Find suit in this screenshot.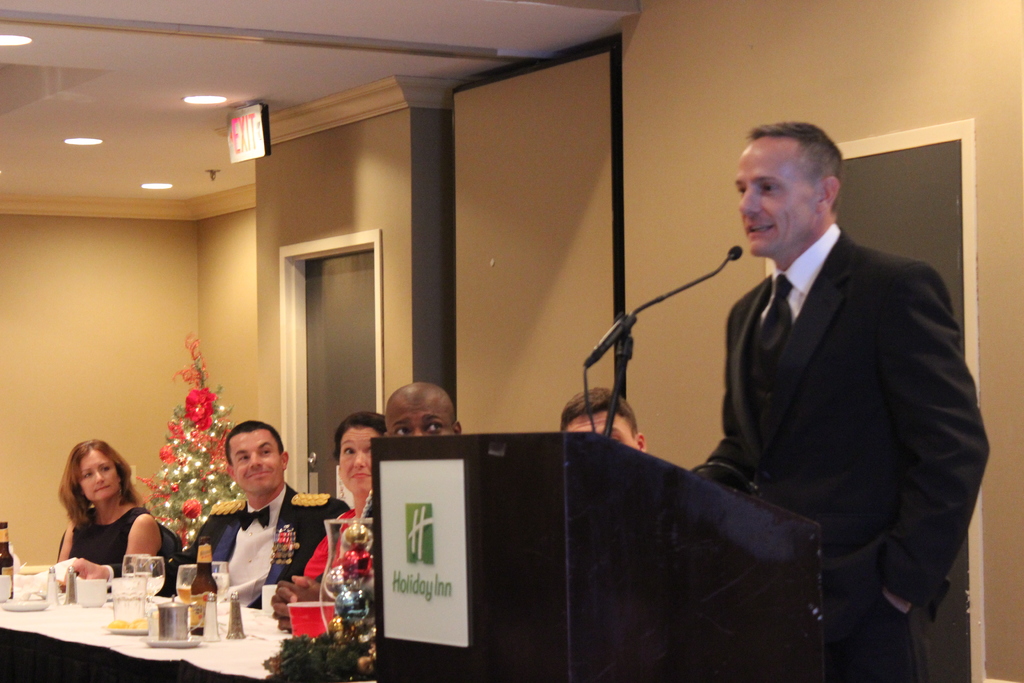
The bounding box for suit is {"x1": 705, "y1": 225, "x2": 991, "y2": 682}.
